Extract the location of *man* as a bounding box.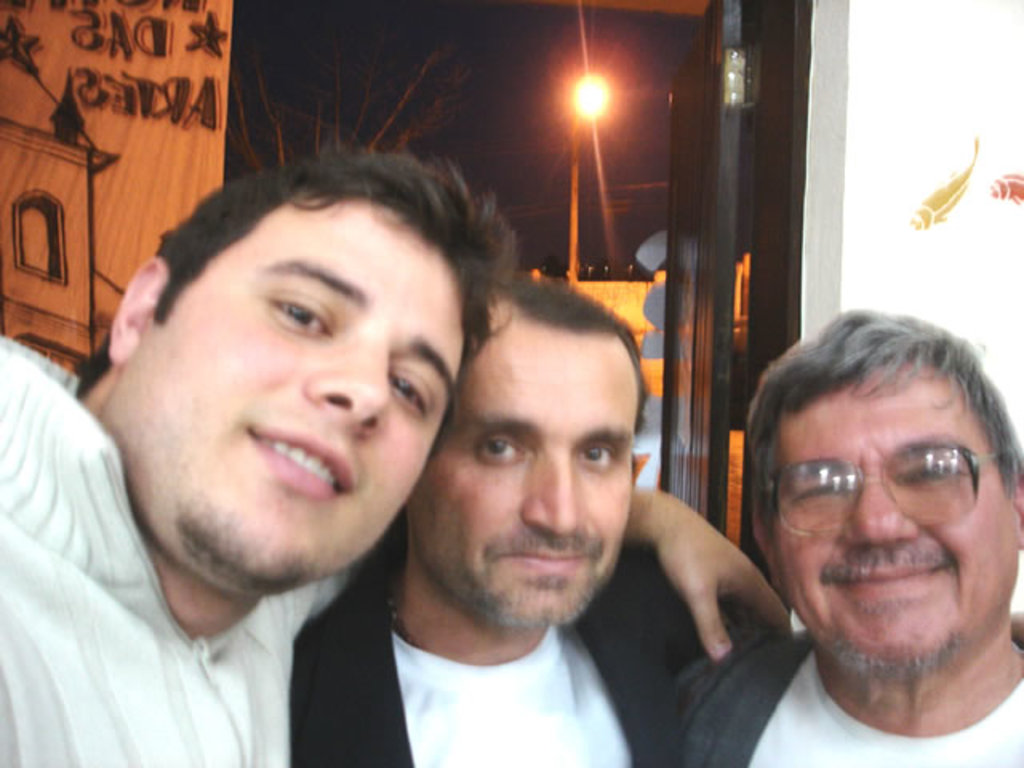
(670, 306, 1022, 766).
